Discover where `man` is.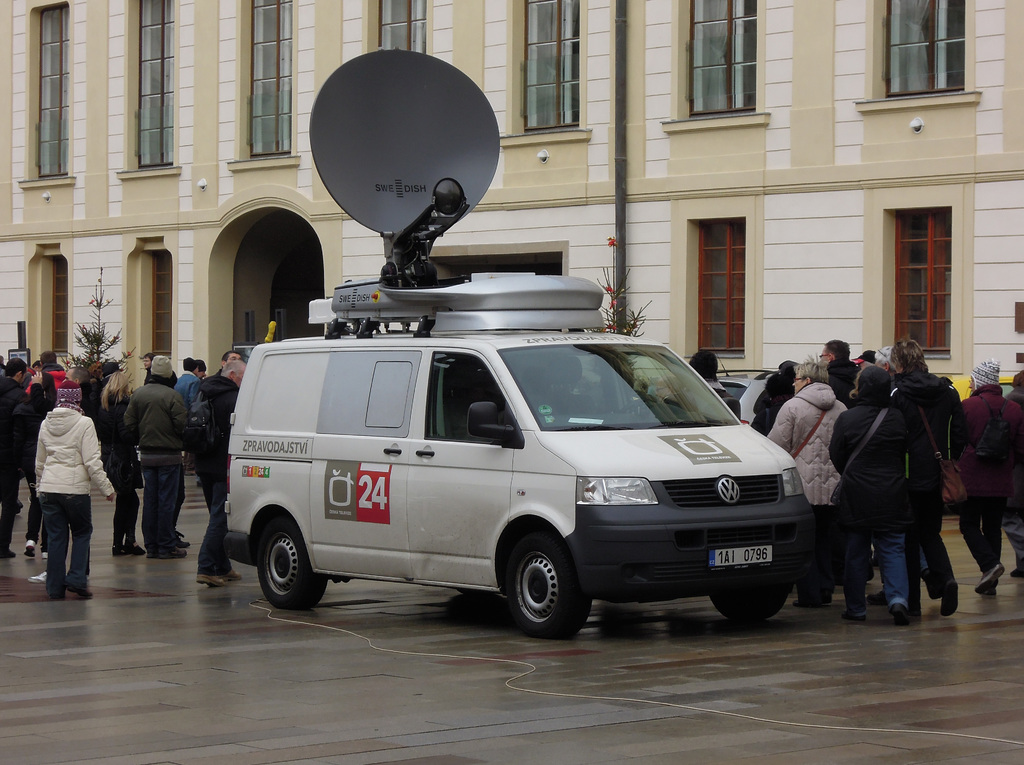
Discovered at rect(214, 351, 246, 375).
